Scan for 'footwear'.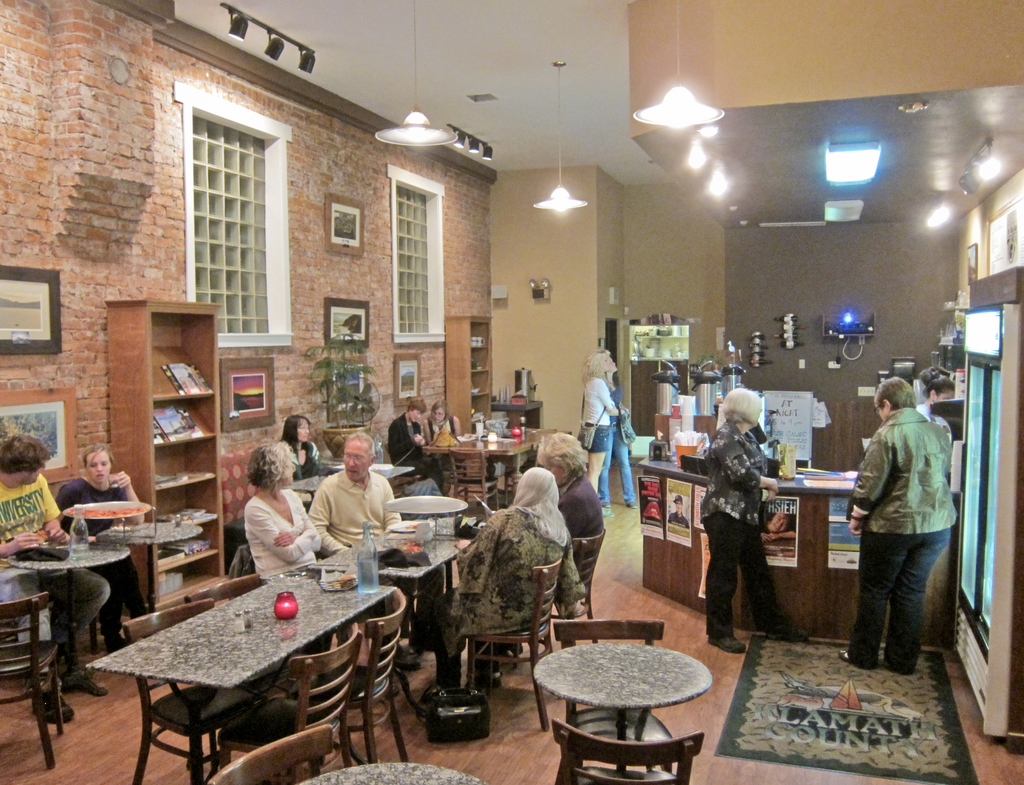
Scan result: locate(624, 498, 640, 510).
